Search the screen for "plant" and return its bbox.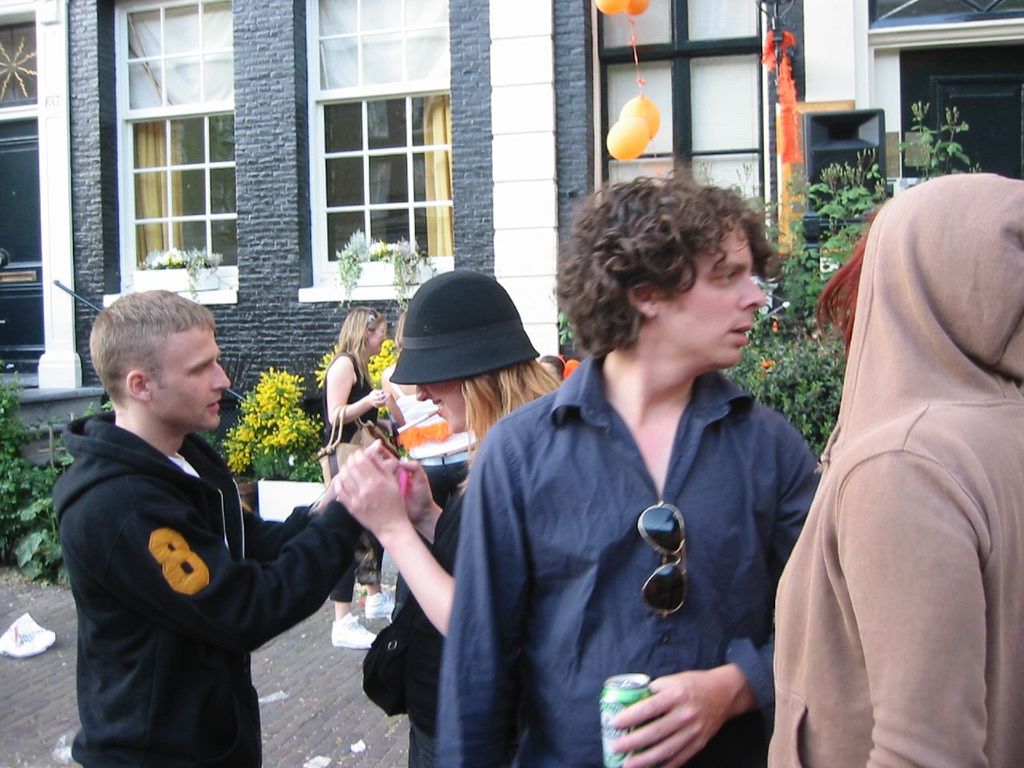
Found: 222,355,301,478.
